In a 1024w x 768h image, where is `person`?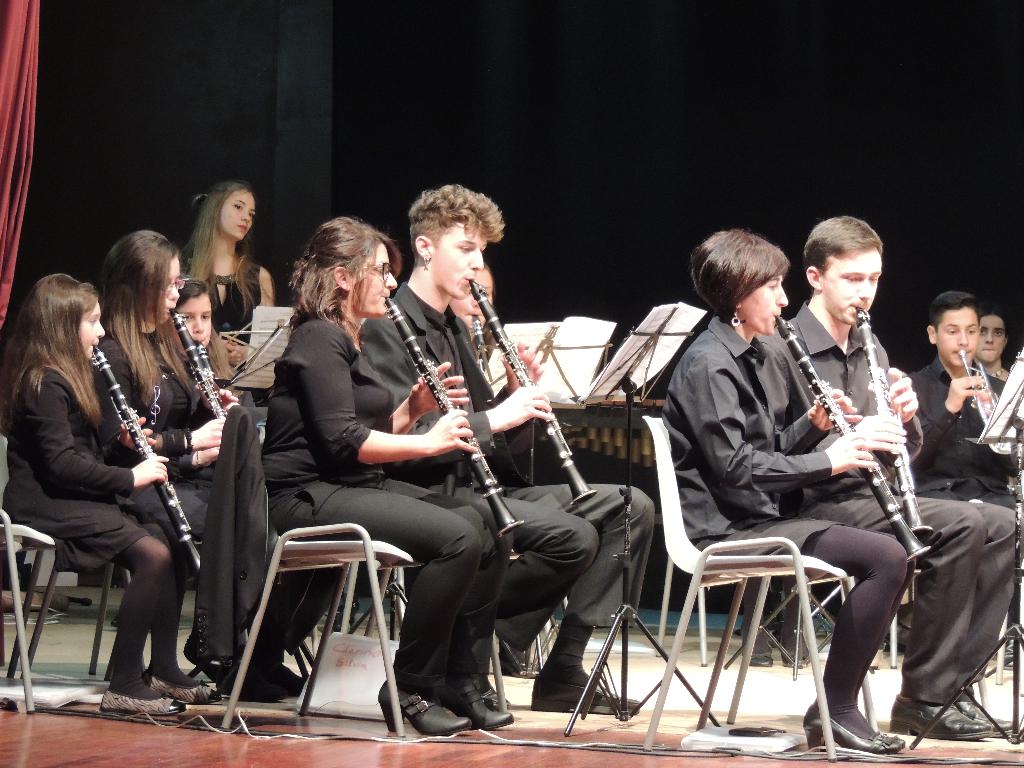
bbox=(973, 311, 1014, 373).
